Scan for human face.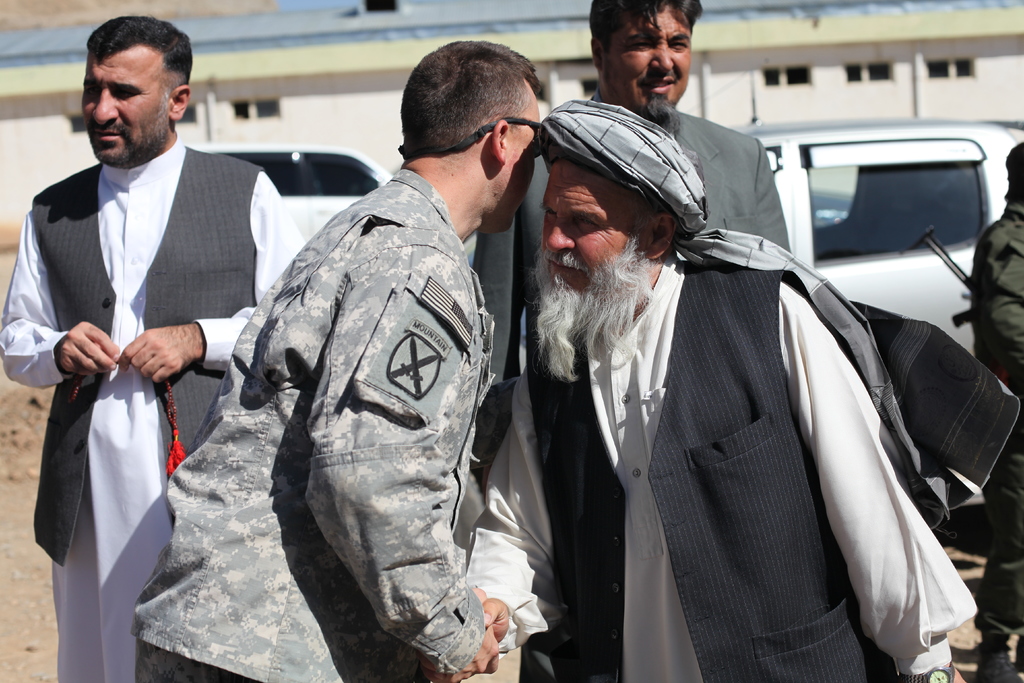
Scan result: BBox(500, 88, 541, 224).
